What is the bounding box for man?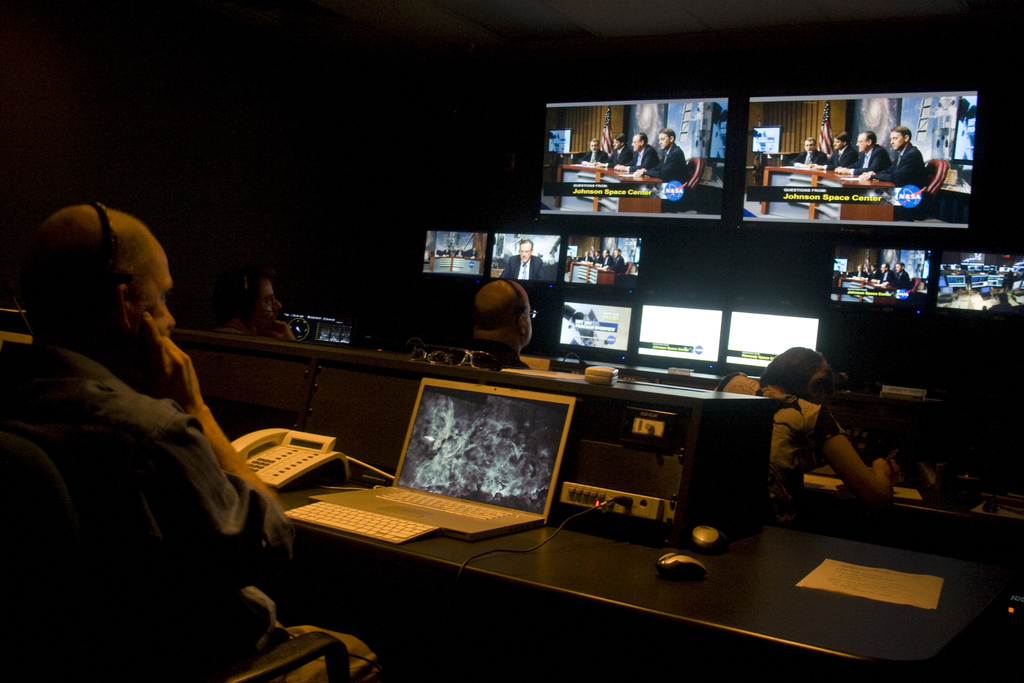
box=[435, 283, 532, 359].
